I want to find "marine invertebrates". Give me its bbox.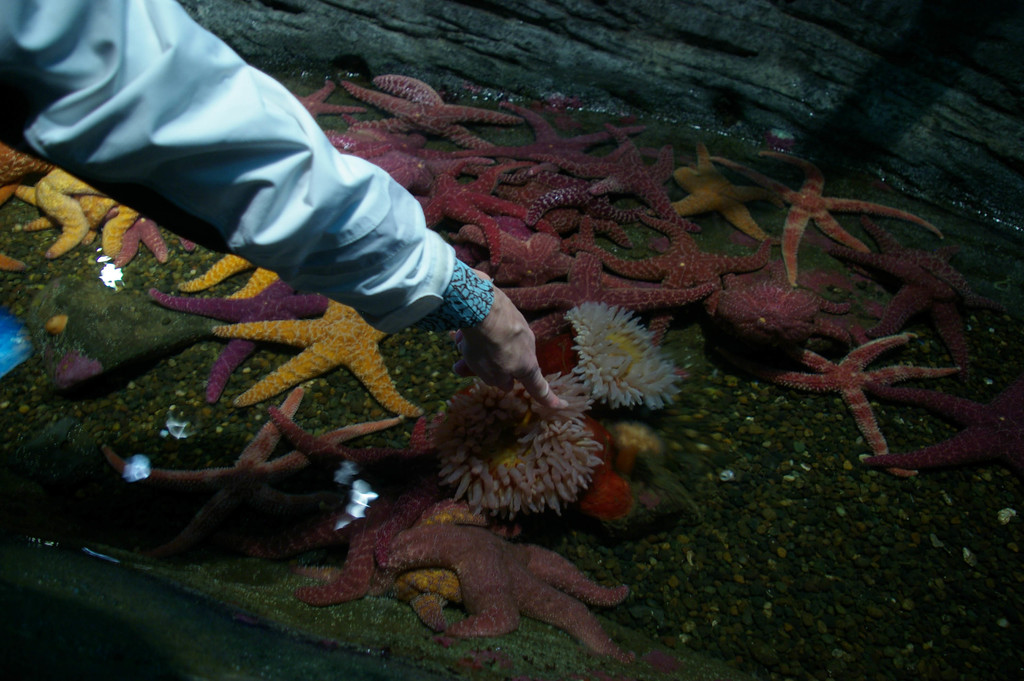
x1=578 y1=124 x2=692 y2=199.
